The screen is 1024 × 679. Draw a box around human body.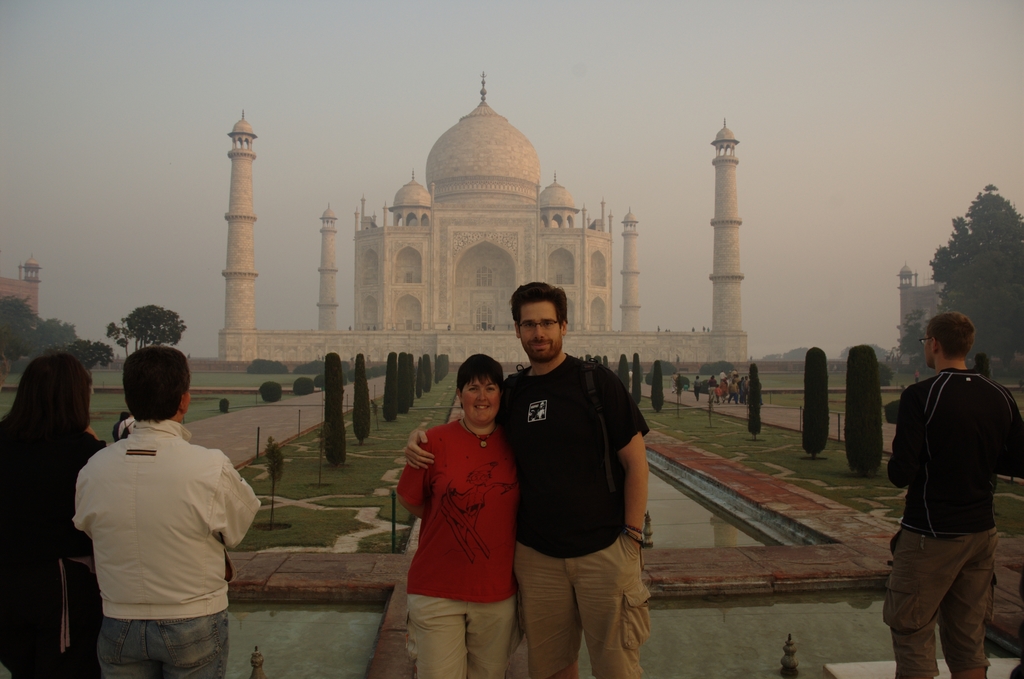
region(62, 363, 258, 678).
